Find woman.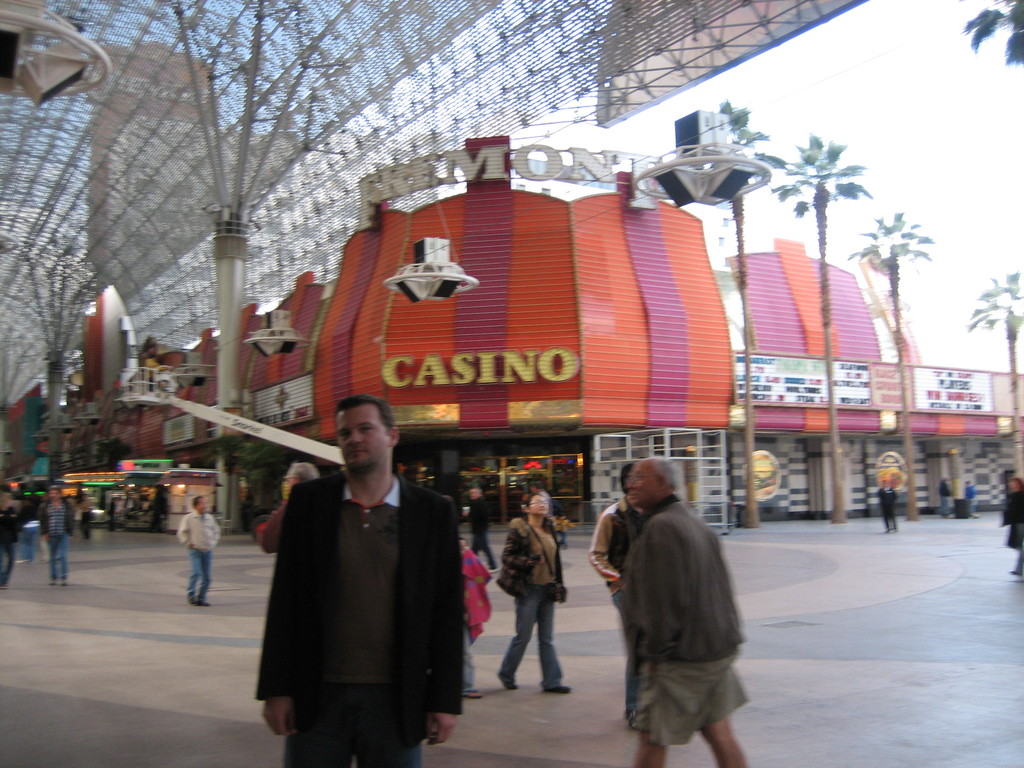
[484, 505, 572, 701].
